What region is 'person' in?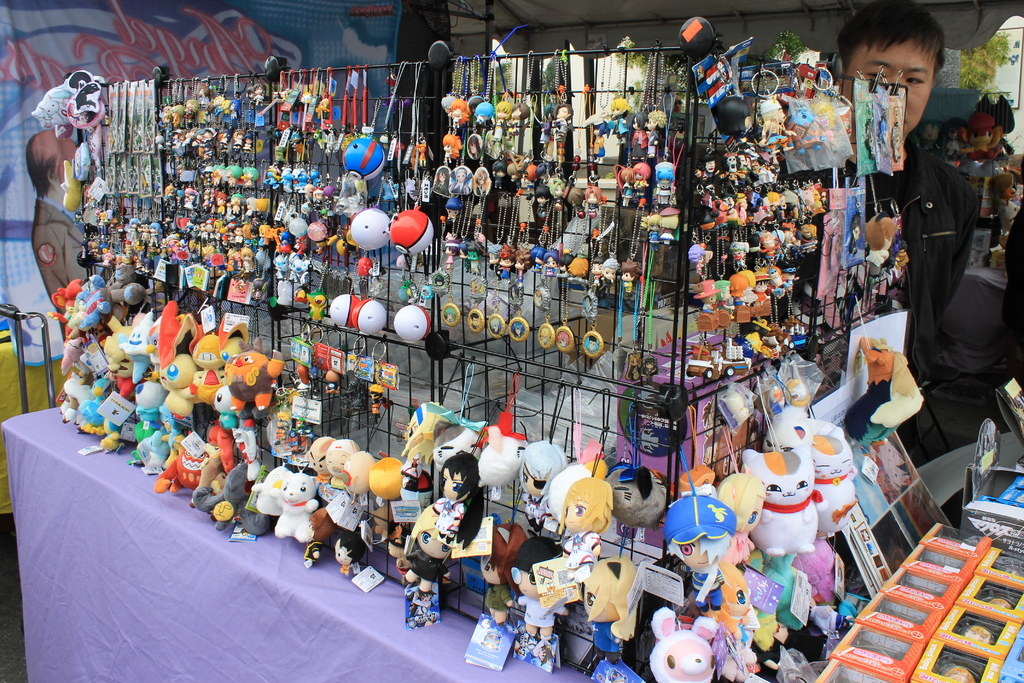
172/131/177/146.
